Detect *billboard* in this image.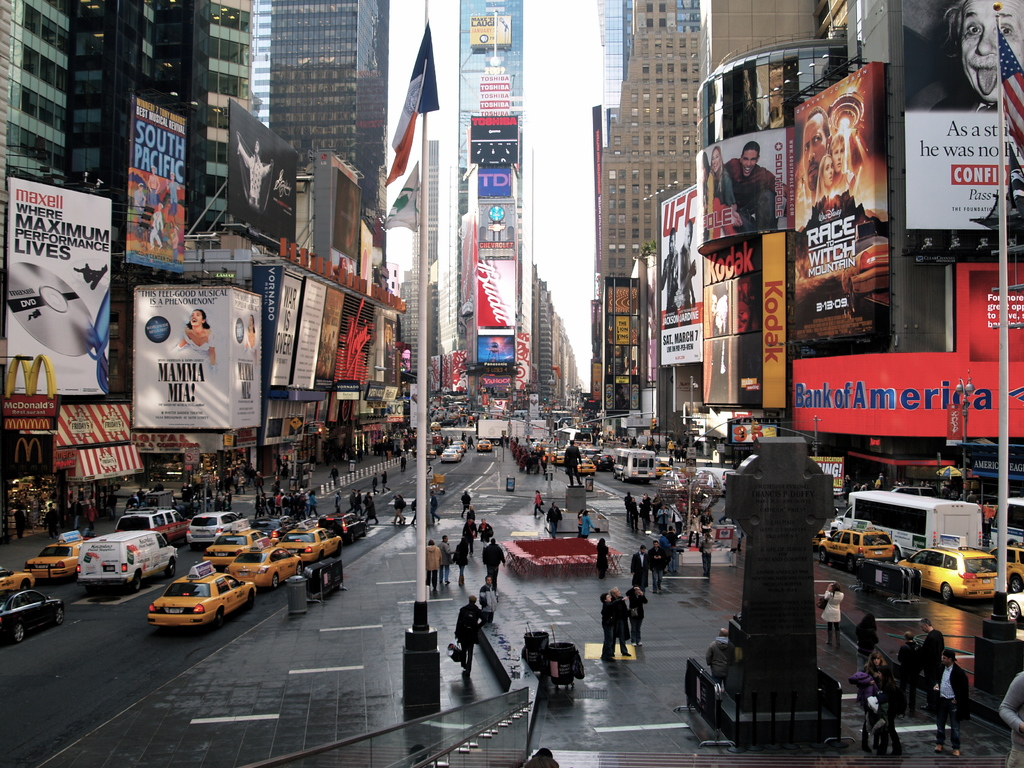
Detection: (x1=2, y1=392, x2=55, y2=416).
